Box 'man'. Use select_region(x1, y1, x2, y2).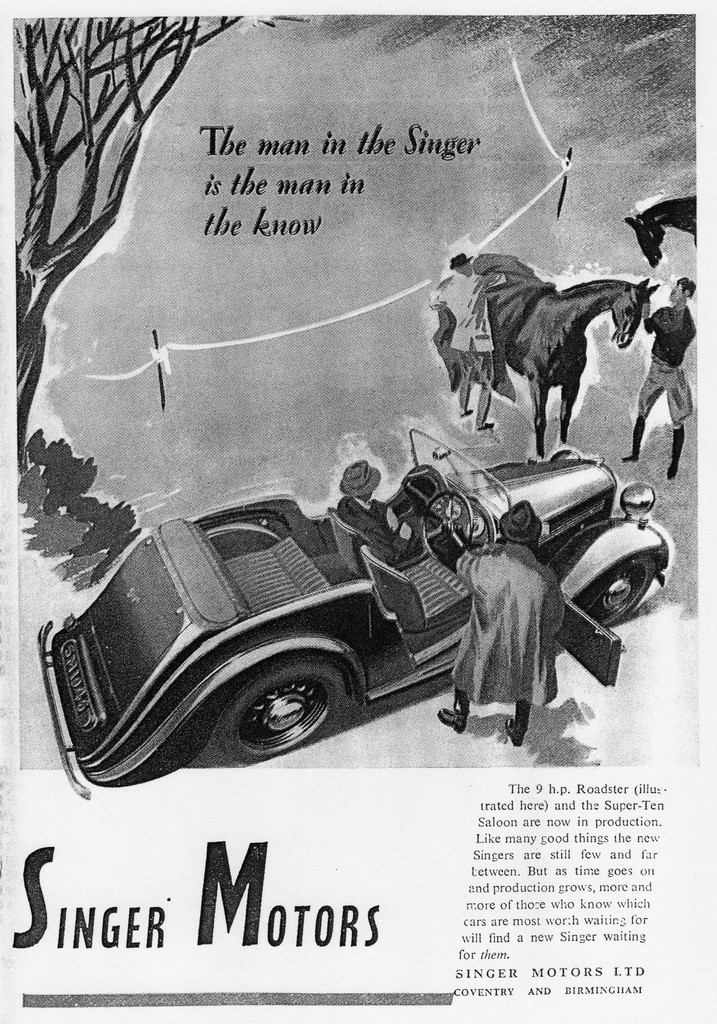
select_region(459, 513, 598, 762).
